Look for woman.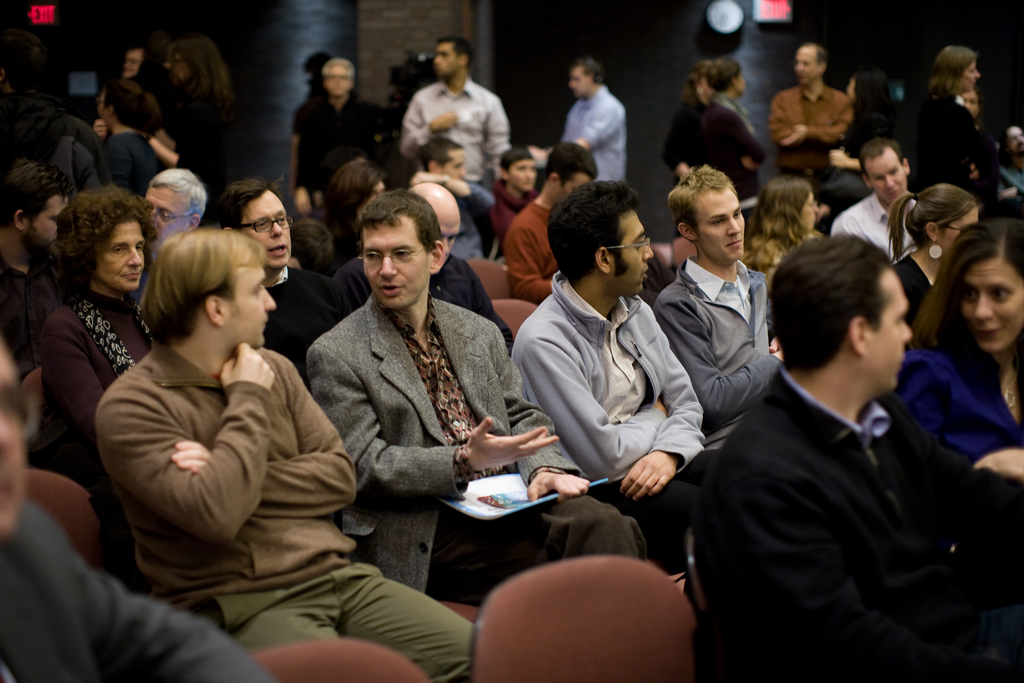
Found: {"left": 746, "top": 174, "right": 829, "bottom": 292}.
